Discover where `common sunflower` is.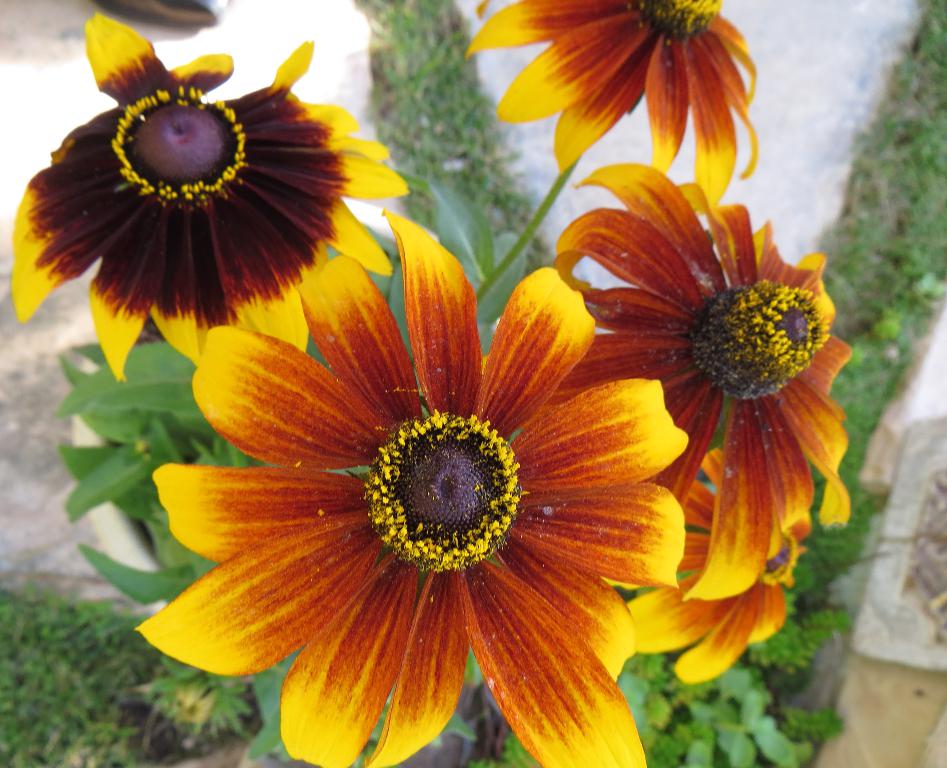
Discovered at Rect(0, 11, 416, 380).
